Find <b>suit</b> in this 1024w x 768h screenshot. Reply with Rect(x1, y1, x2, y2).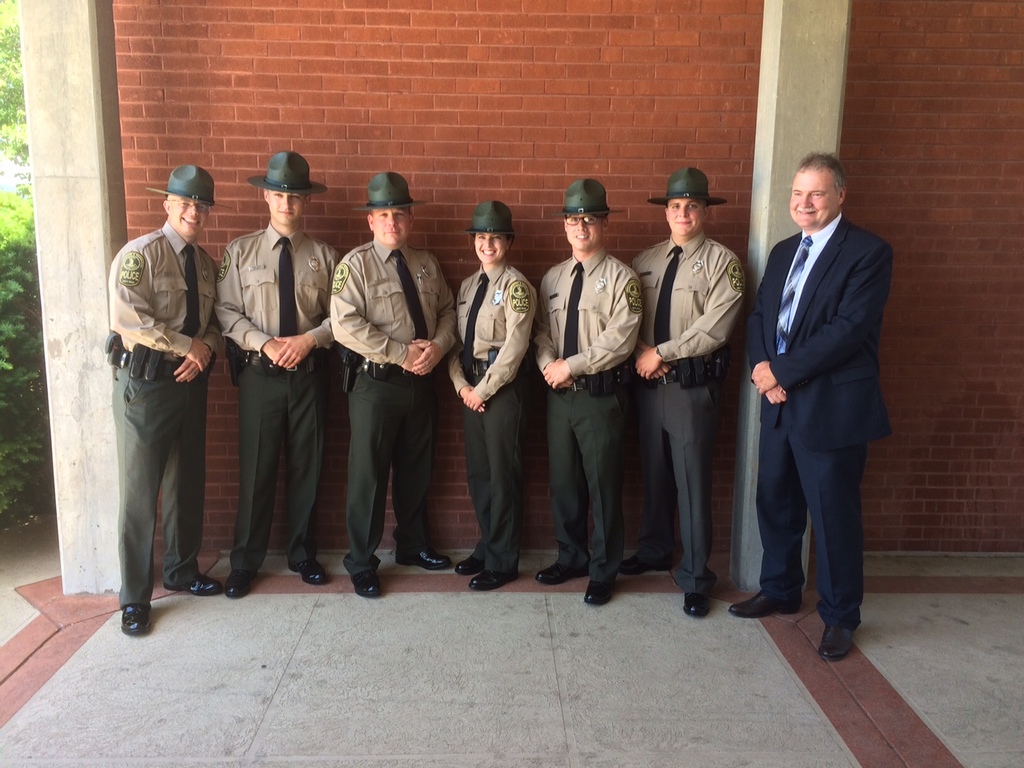
Rect(746, 141, 892, 669).
